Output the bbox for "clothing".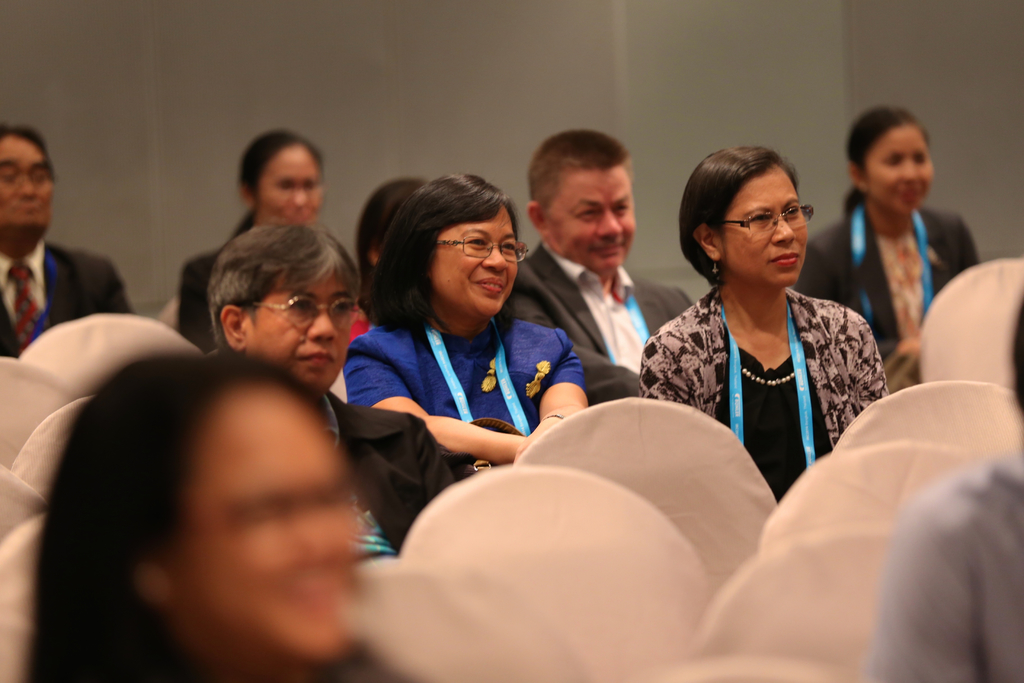
left=0, top=231, right=129, bottom=365.
